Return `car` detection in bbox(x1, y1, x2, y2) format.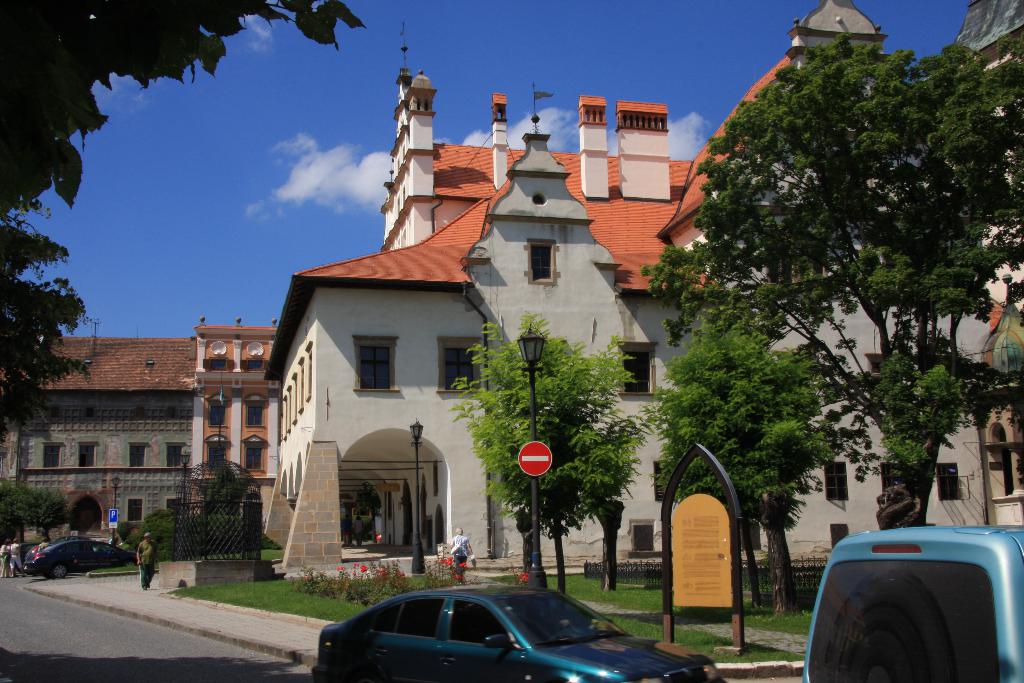
bbox(26, 538, 139, 579).
